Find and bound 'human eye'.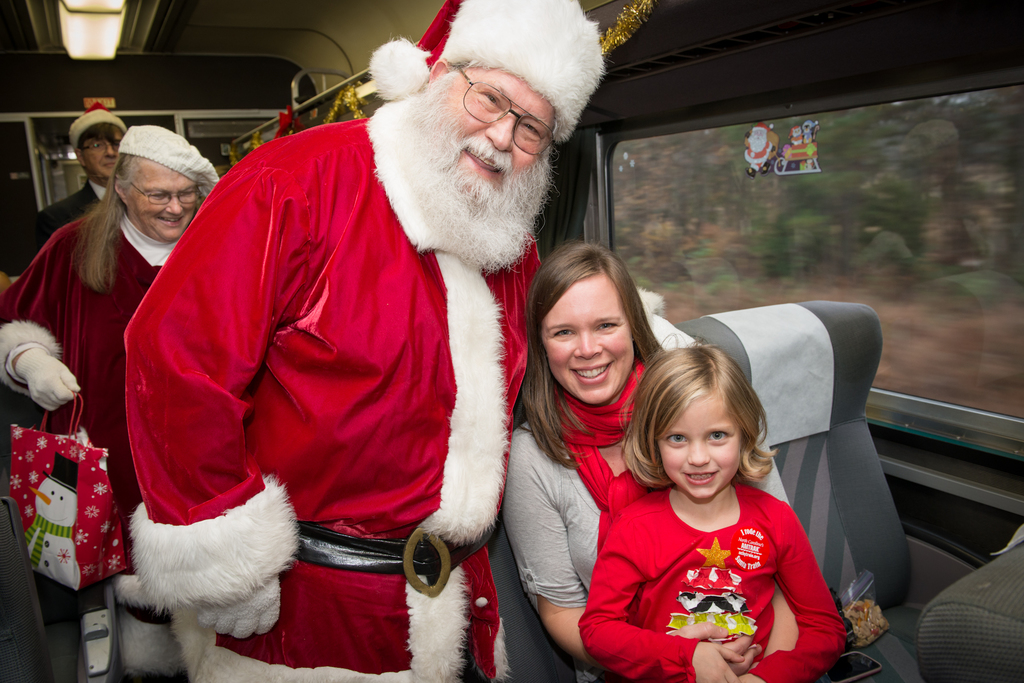
Bound: bbox=[88, 139, 108, 150].
